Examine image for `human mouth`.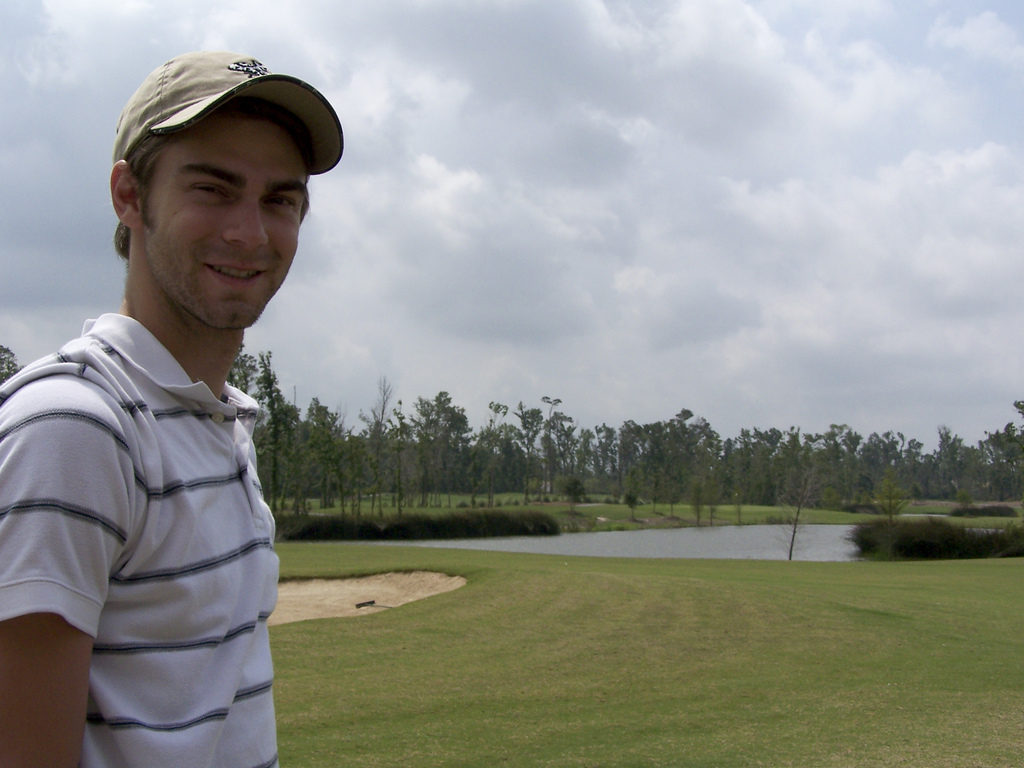
Examination result: x1=206 y1=260 x2=265 y2=283.
